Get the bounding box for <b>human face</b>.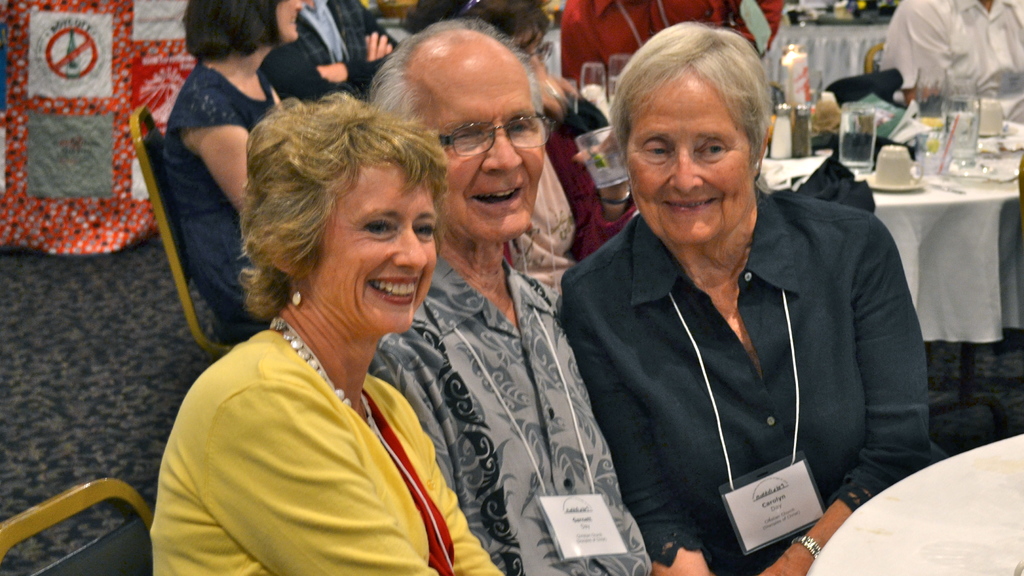
bbox=(419, 67, 548, 238).
